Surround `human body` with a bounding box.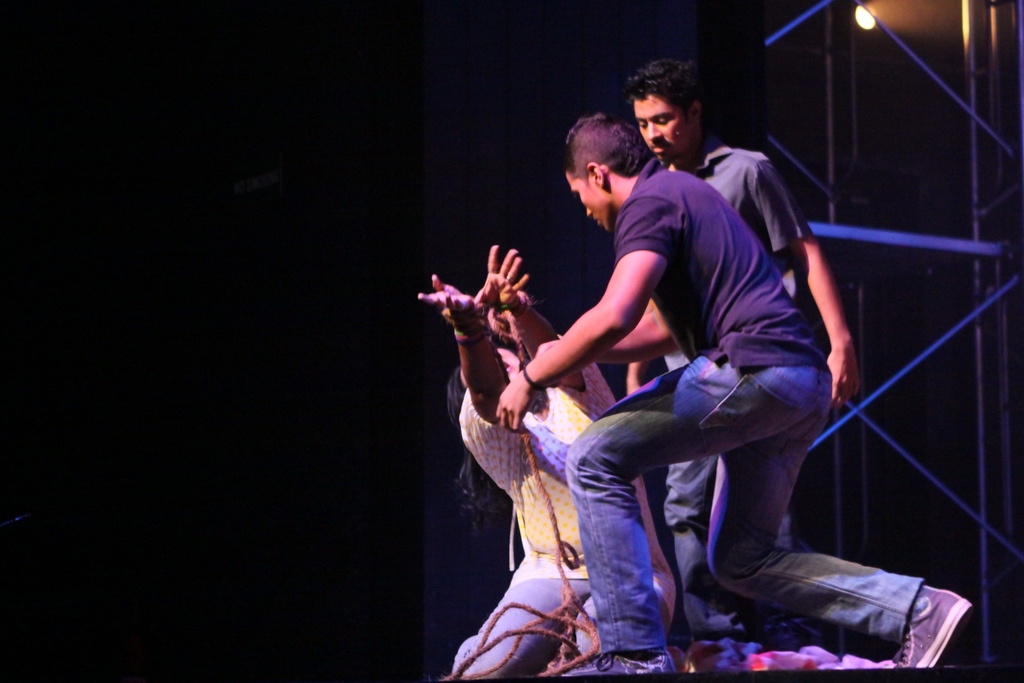
[629, 59, 858, 682].
